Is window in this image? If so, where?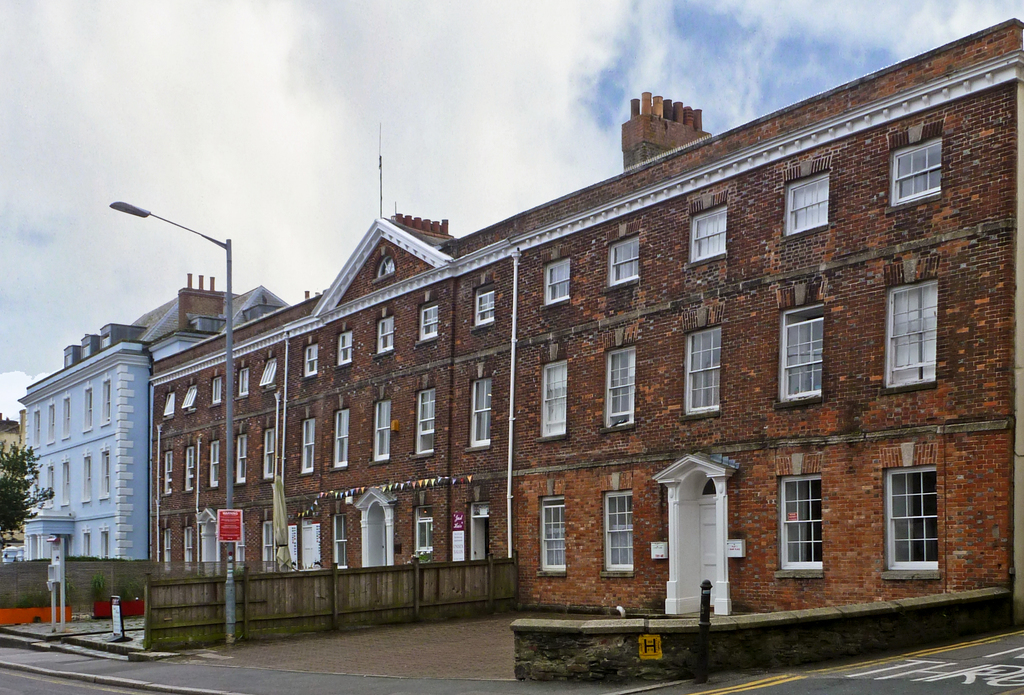
Yes, at pyautogui.locateOnScreen(604, 491, 633, 570).
